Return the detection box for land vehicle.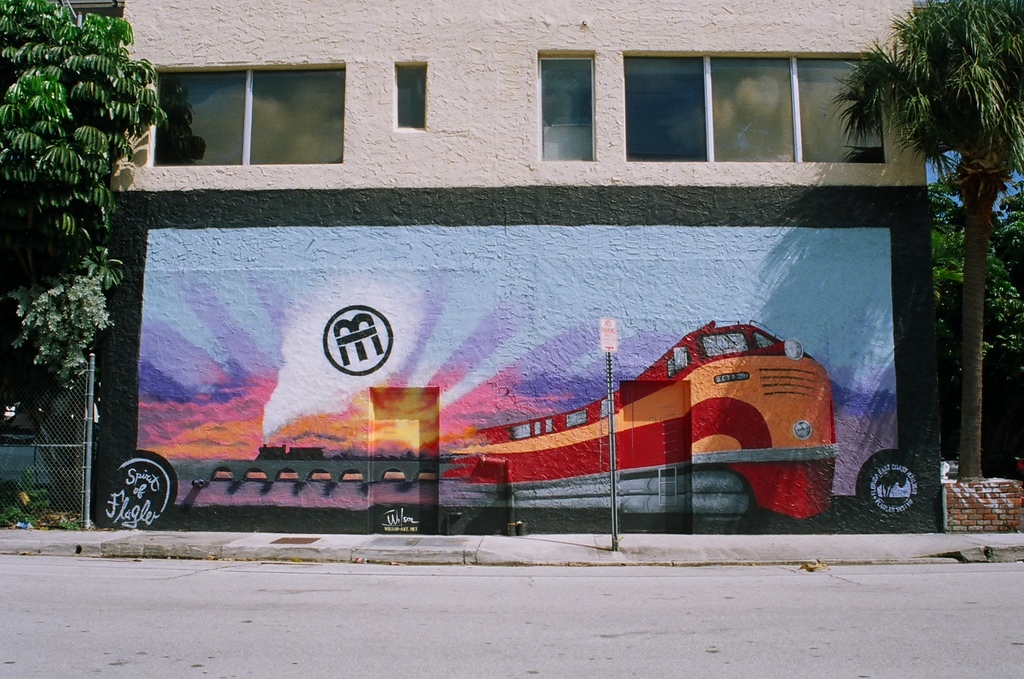
<box>48,104,901,530</box>.
